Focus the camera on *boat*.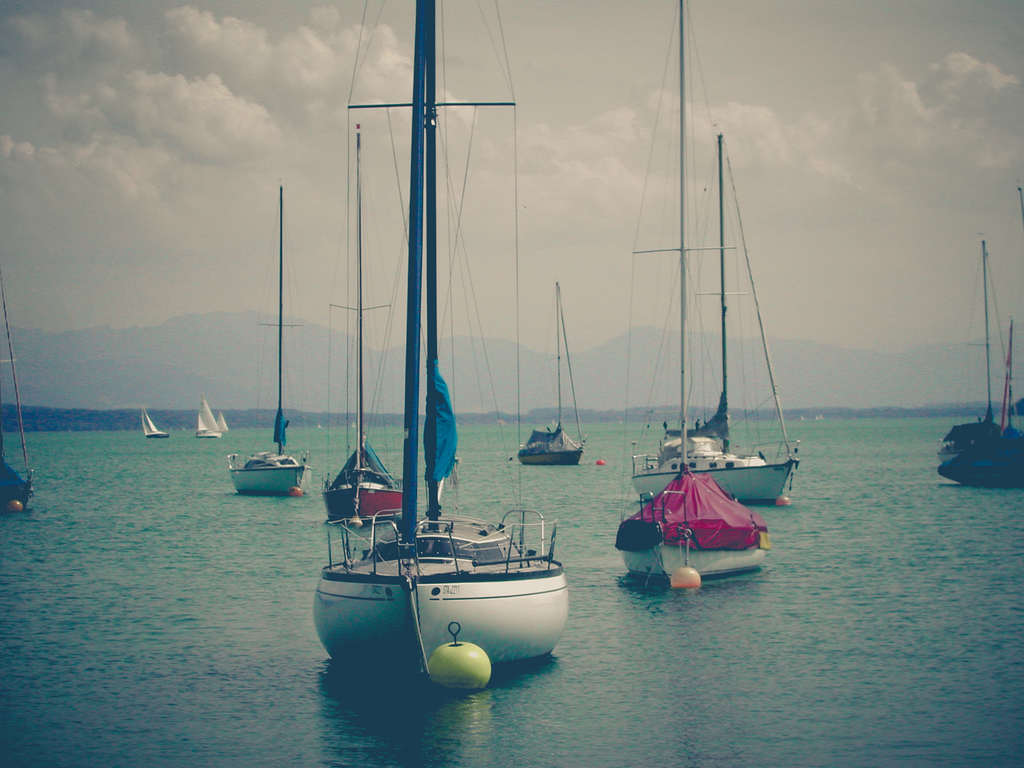
Focus region: select_region(273, 9, 568, 701).
